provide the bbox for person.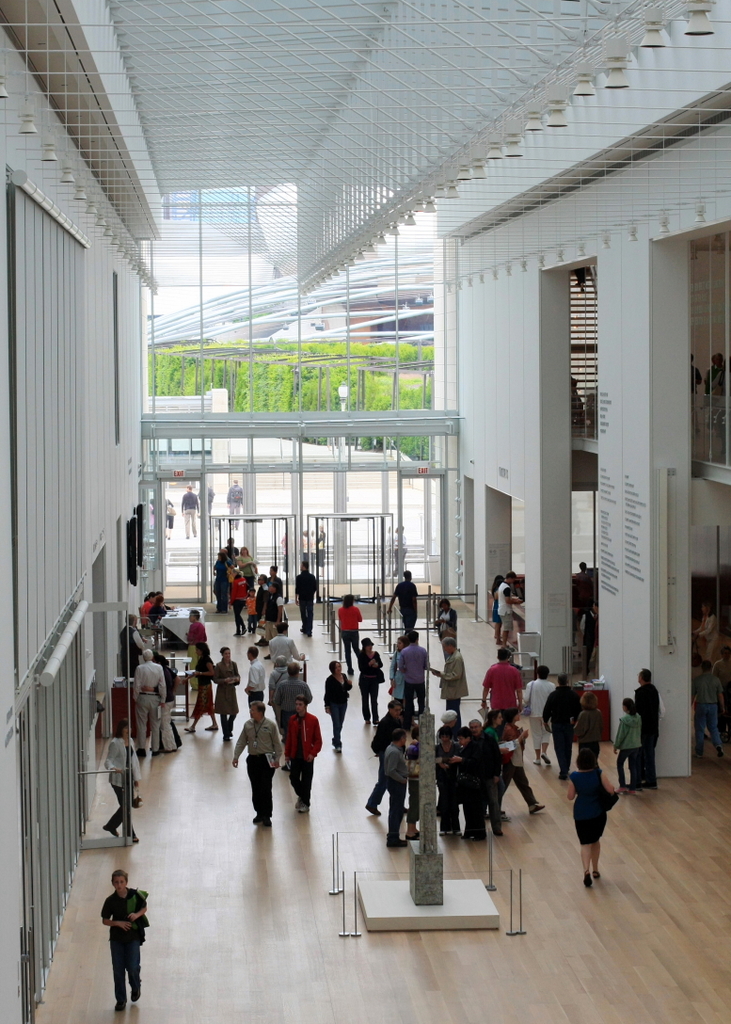
BBox(618, 697, 646, 799).
